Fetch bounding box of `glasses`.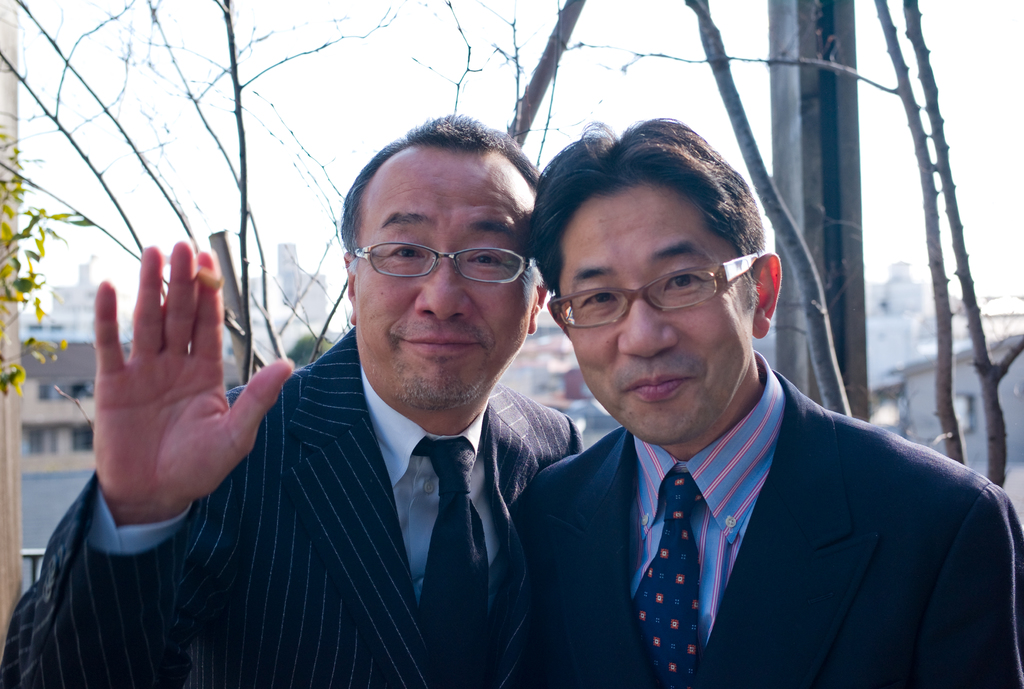
Bbox: left=349, top=238, right=546, bottom=288.
